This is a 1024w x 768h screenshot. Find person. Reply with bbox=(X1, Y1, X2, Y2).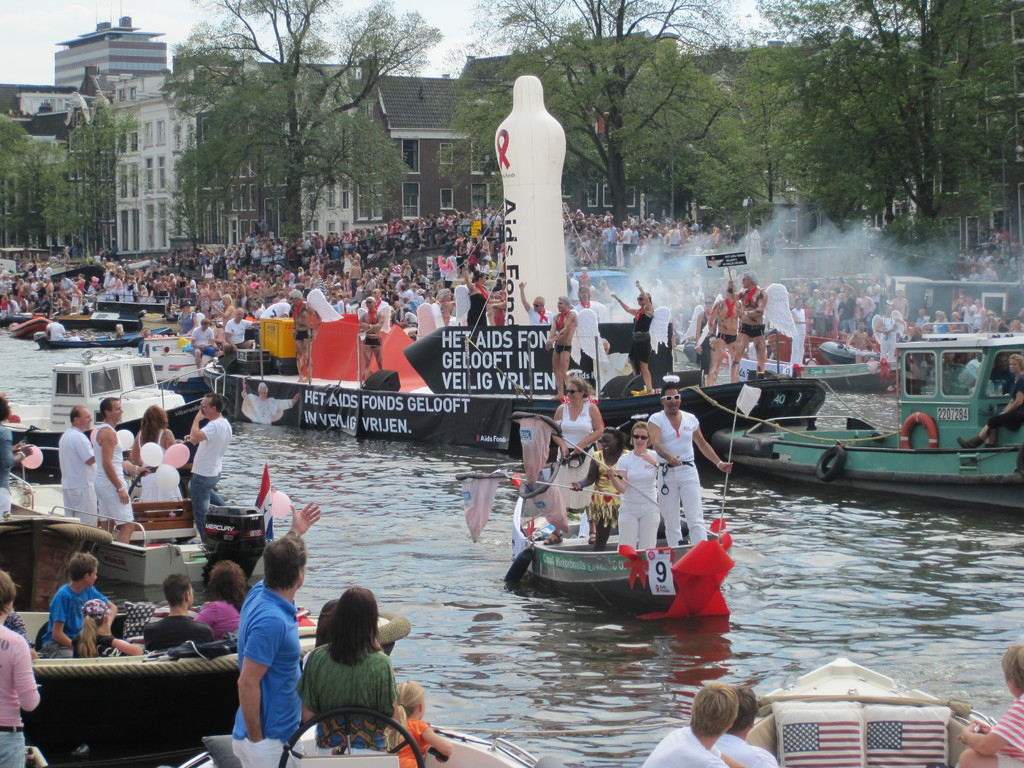
bbox=(355, 292, 387, 377).
